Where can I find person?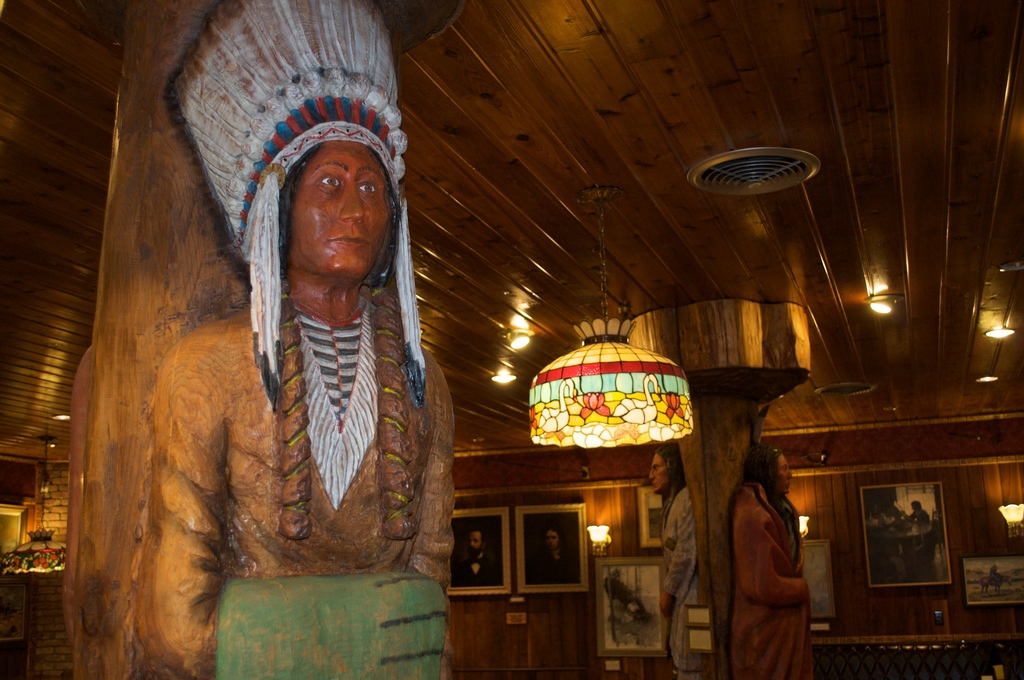
You can find it at Rect(141, 0, 454, 679).
